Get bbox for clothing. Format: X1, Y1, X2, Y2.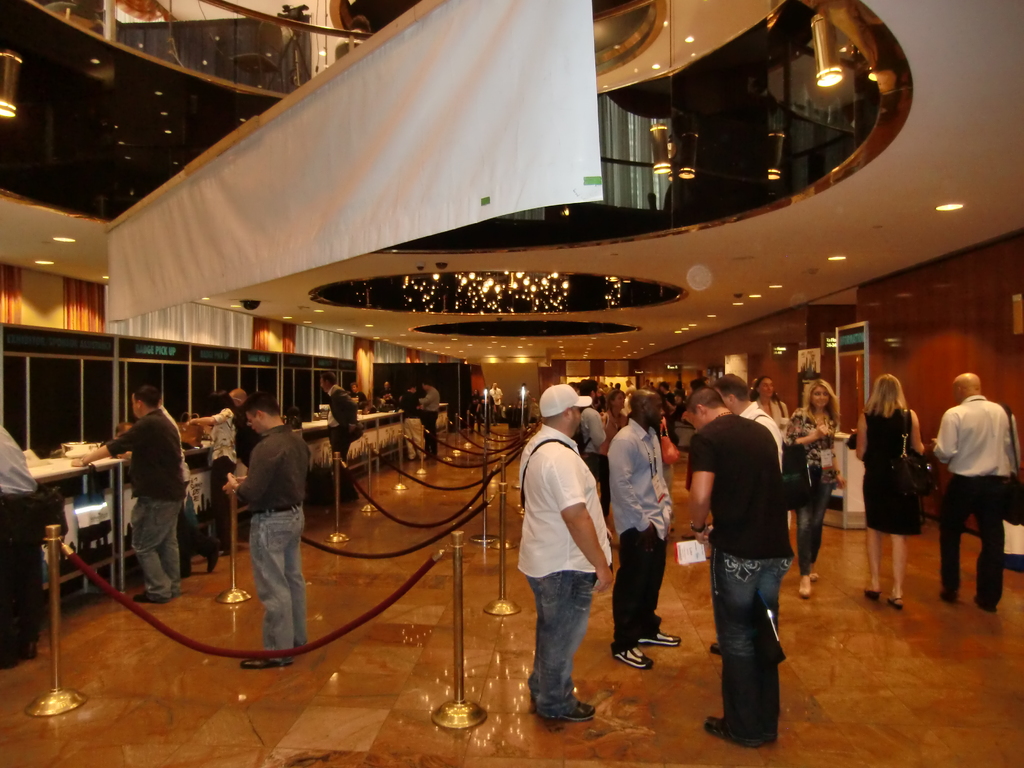
605, 415, 674, 652.
